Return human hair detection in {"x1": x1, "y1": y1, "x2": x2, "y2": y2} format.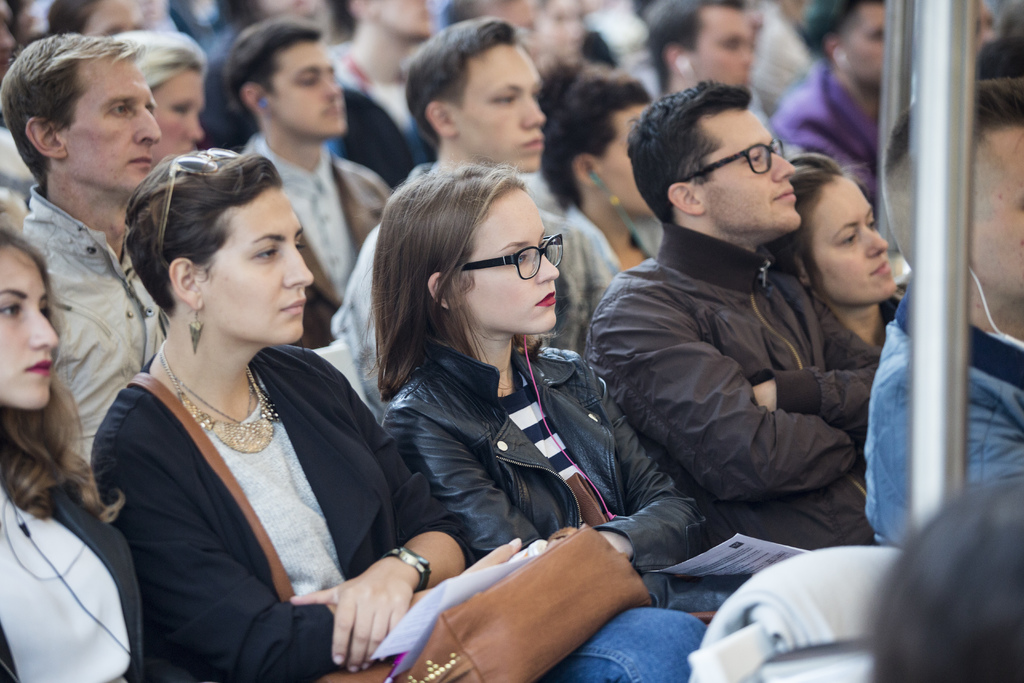
{"x1": 362, "y1": 150, "x2": 565, "y2": 413}.
